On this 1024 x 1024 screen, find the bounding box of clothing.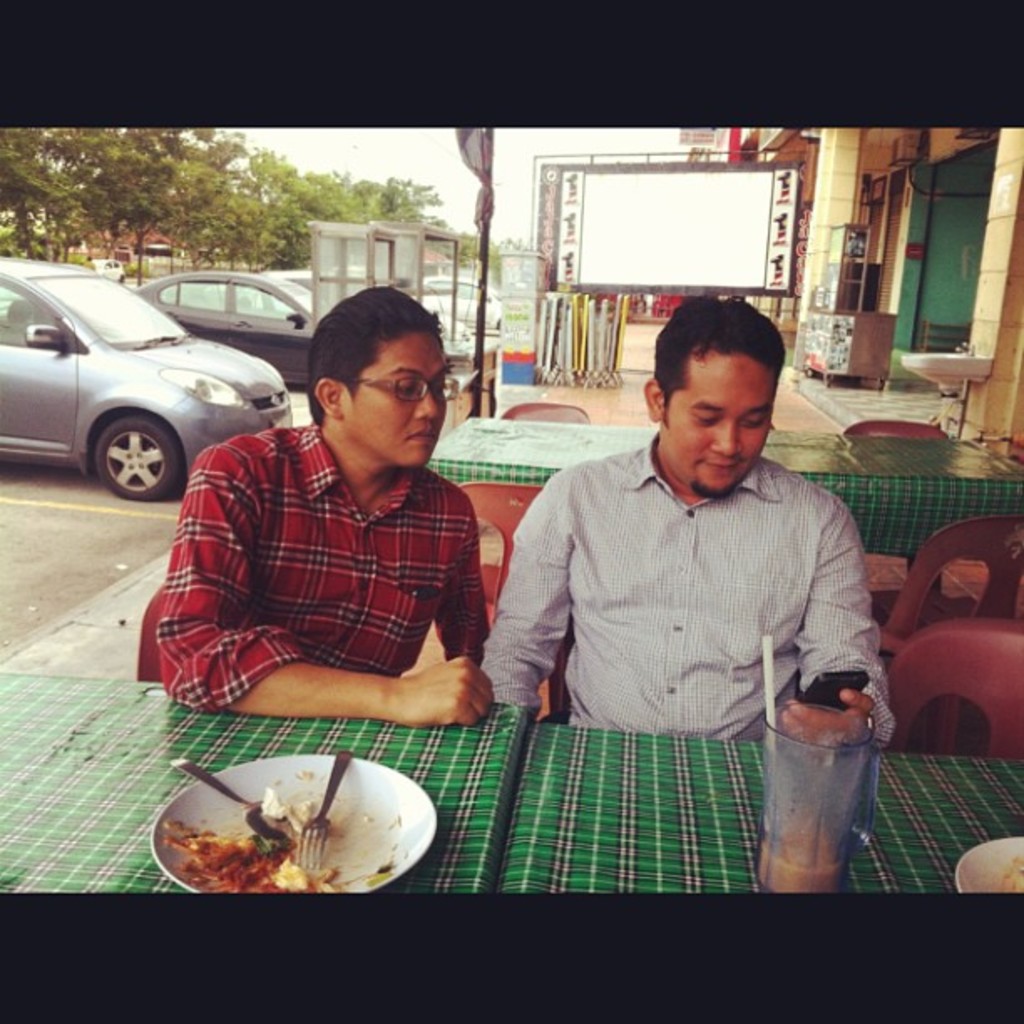
Bounding box: detection(122, 418, 490, 728).
